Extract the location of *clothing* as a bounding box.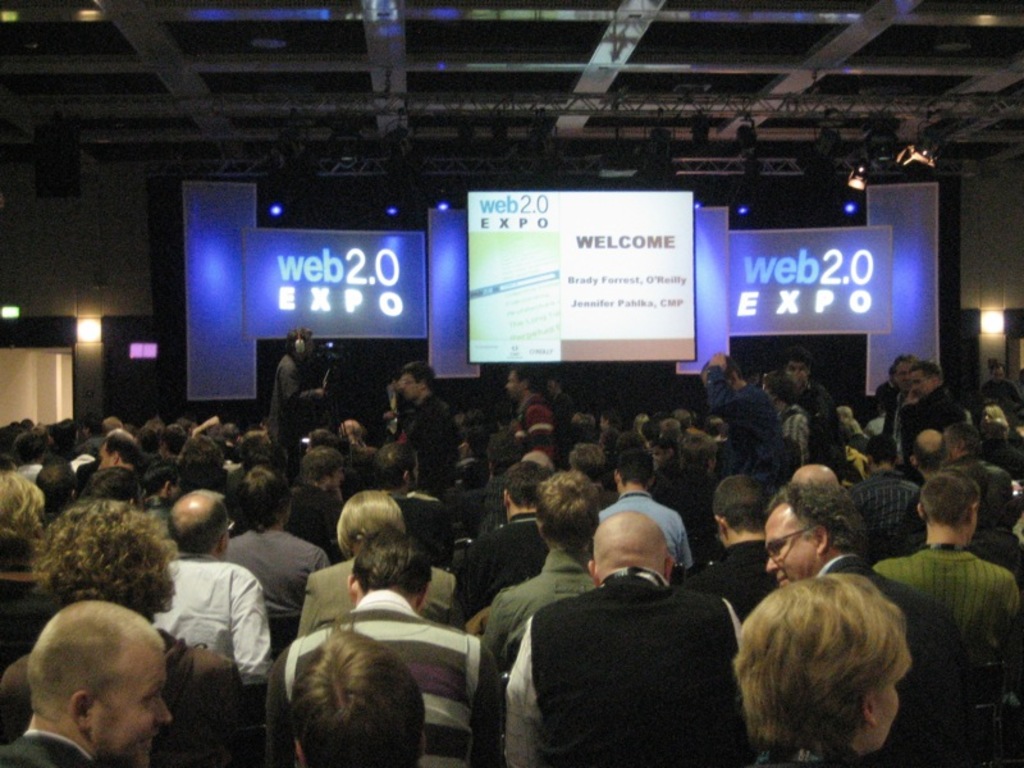
box(509, 536, 759, 763).
